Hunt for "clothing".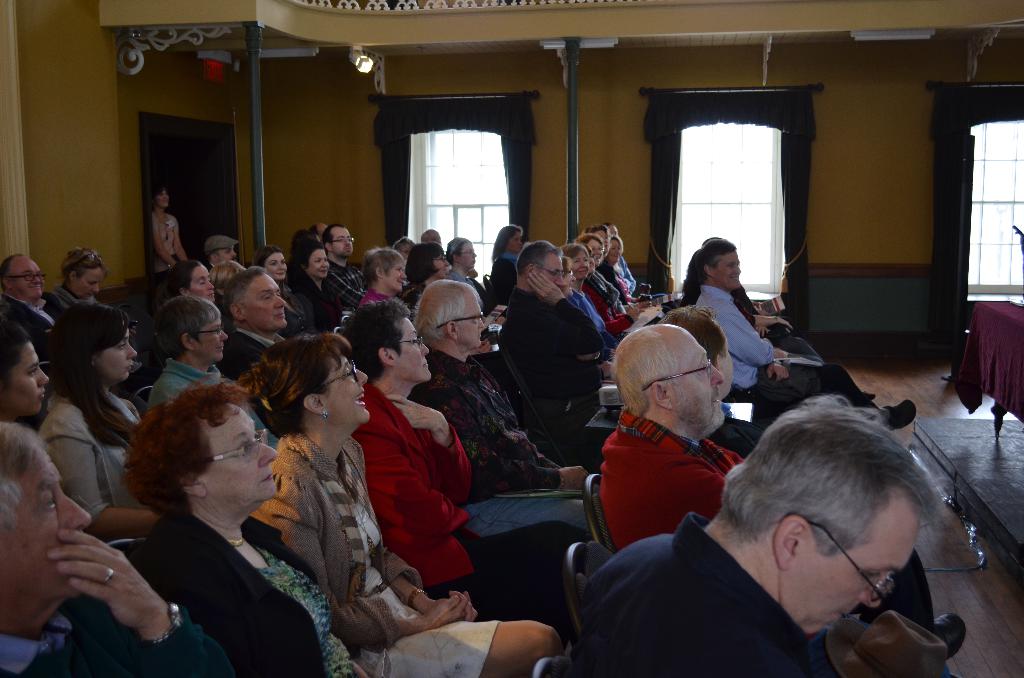
Hunted down at box=[424, 350, 562, 464].
